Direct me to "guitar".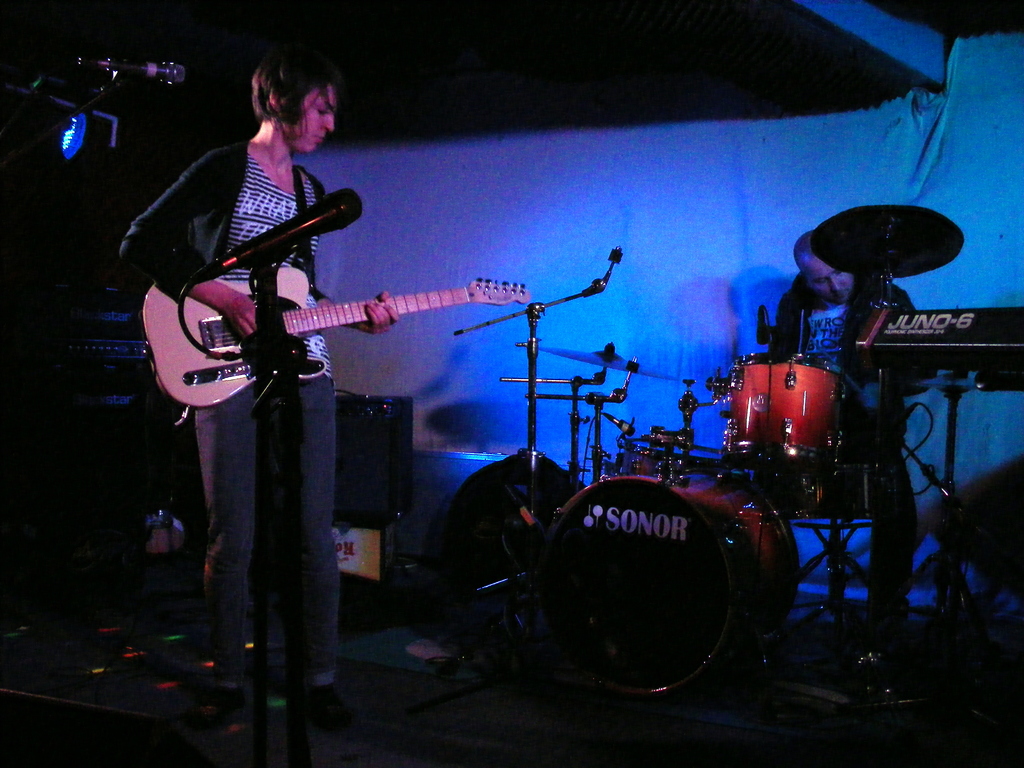
Direction: x1=140 y1=252 x2=530 y2=417.
